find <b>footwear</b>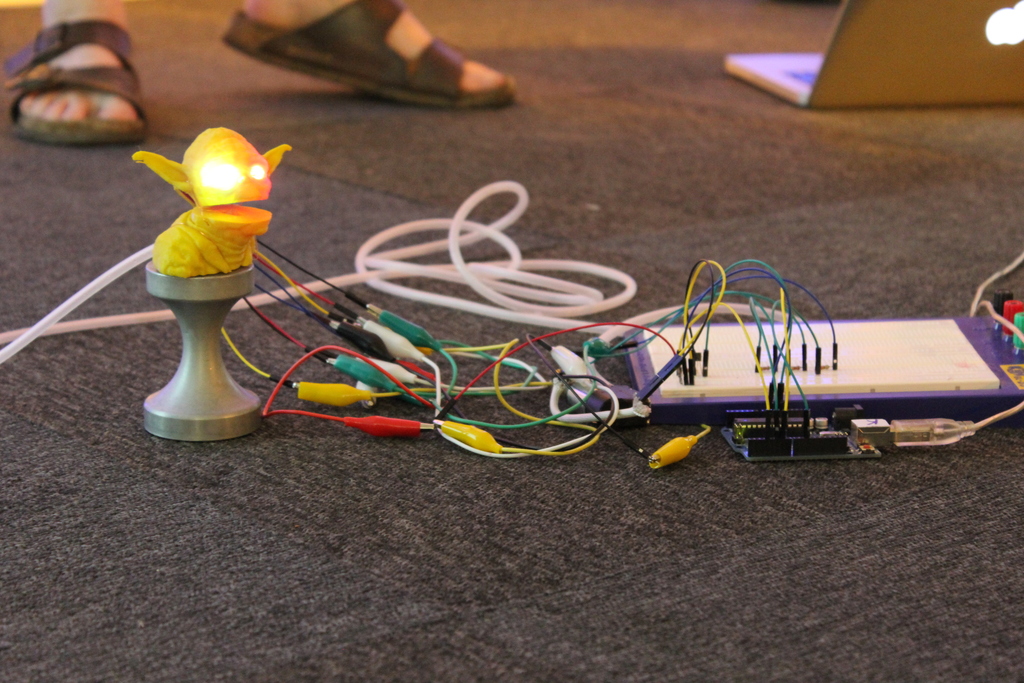
[222, 0, 518, 110]
